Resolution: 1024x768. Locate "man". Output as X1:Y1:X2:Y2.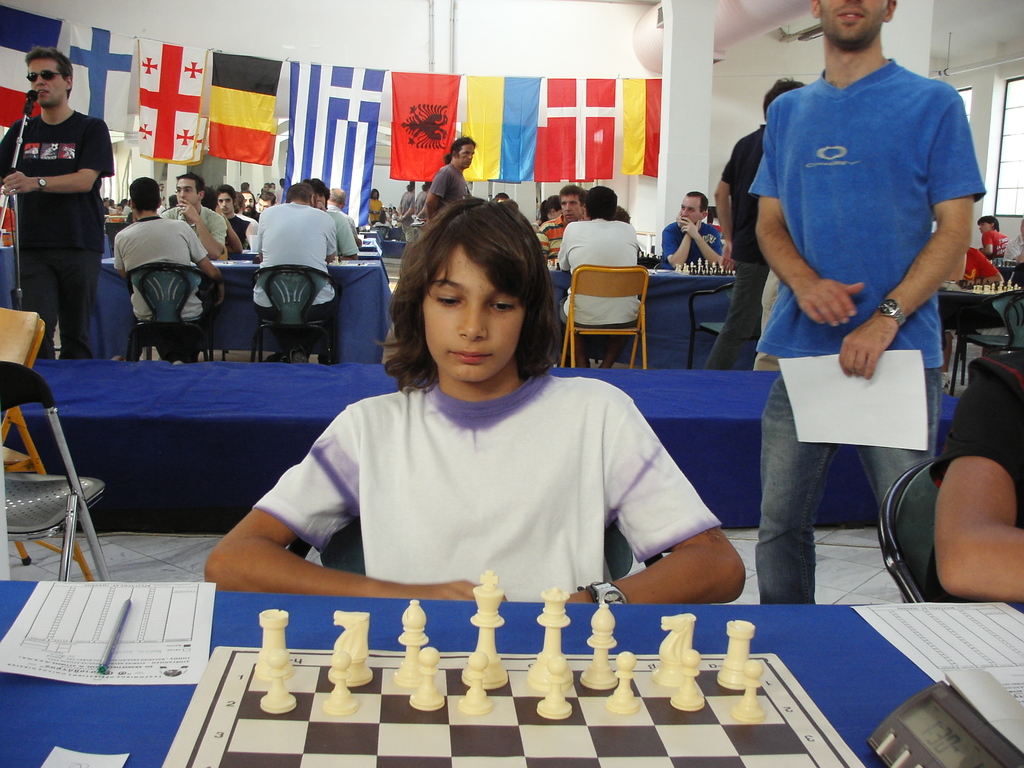
977:217:1007:253.
